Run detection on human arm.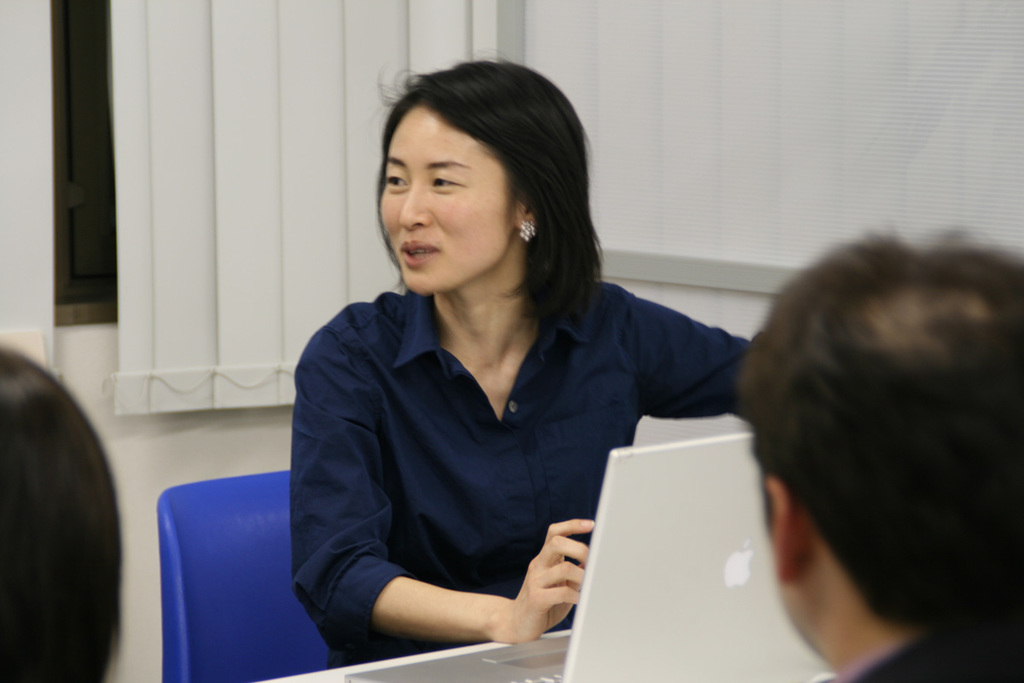
Result: {"x1": 631, "y1": 288, "x2": 764, "y2": 424}.
